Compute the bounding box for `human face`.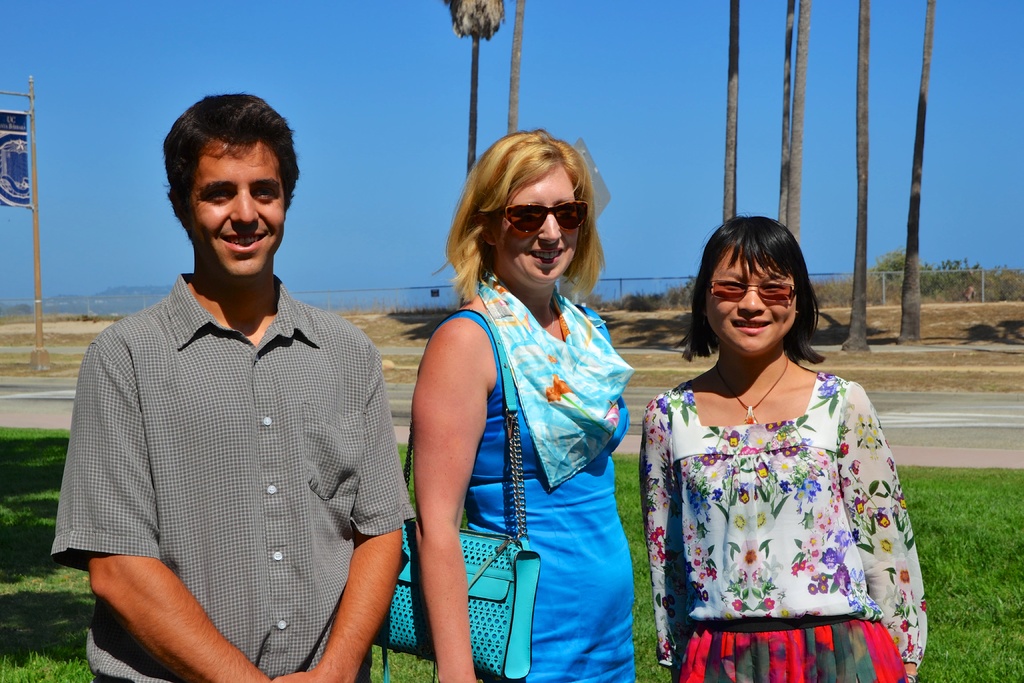
l=706, t=243, r=799, b=352.
